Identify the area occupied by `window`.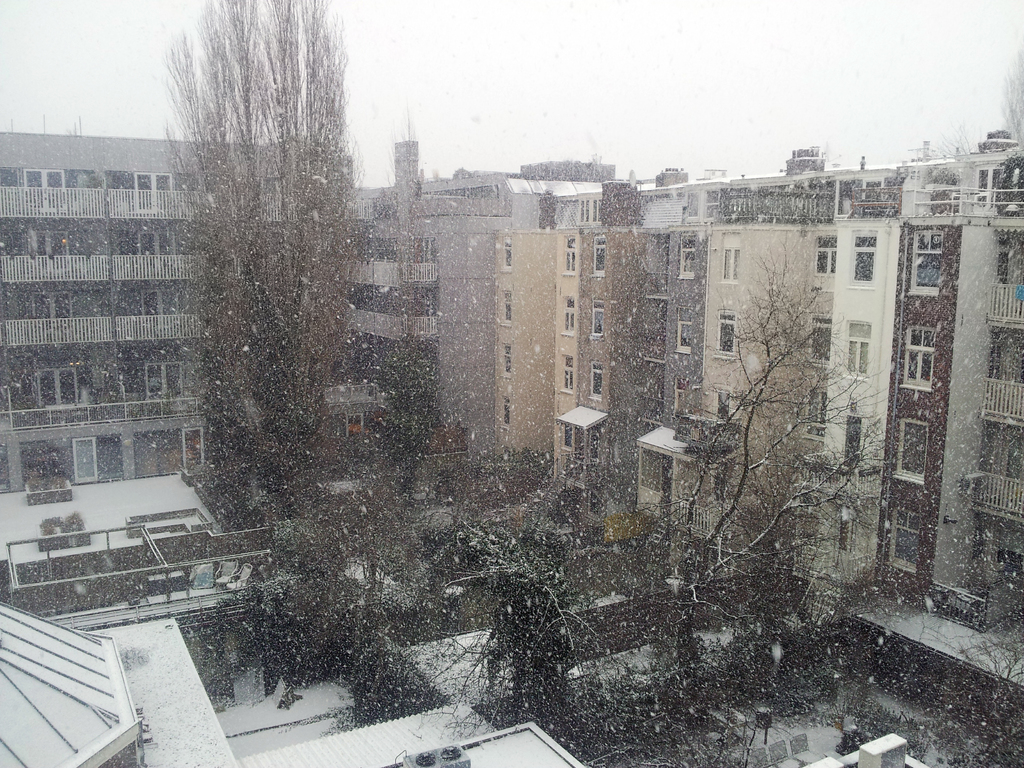
Area: (left=561, top=237, right=577, bottom=276).
